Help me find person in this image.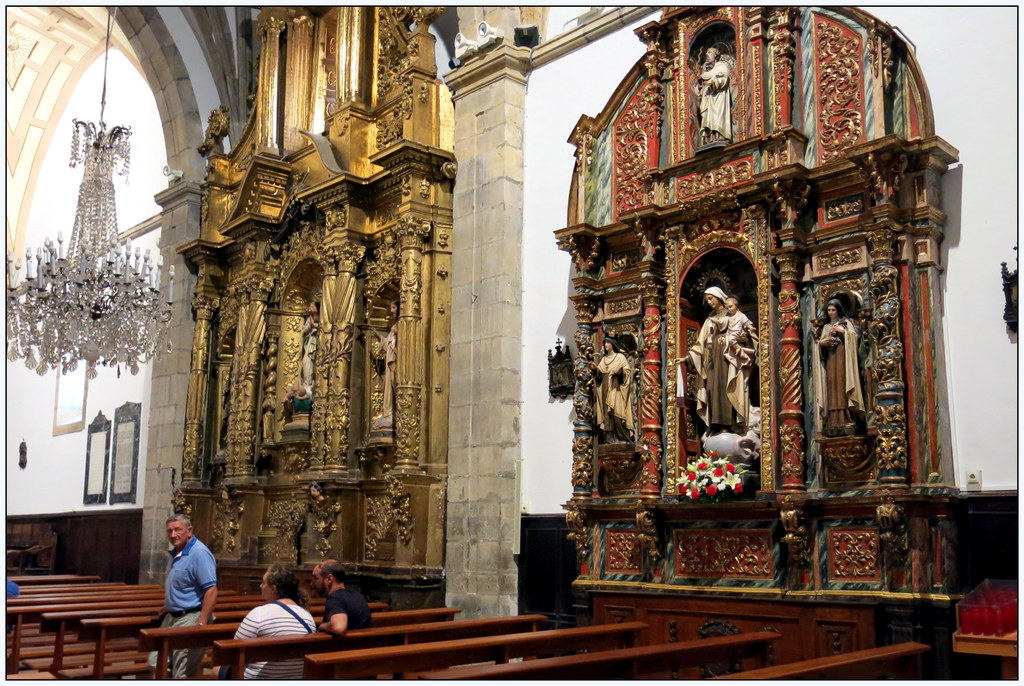
Found it: BBox(311, 560, 376, 627).
